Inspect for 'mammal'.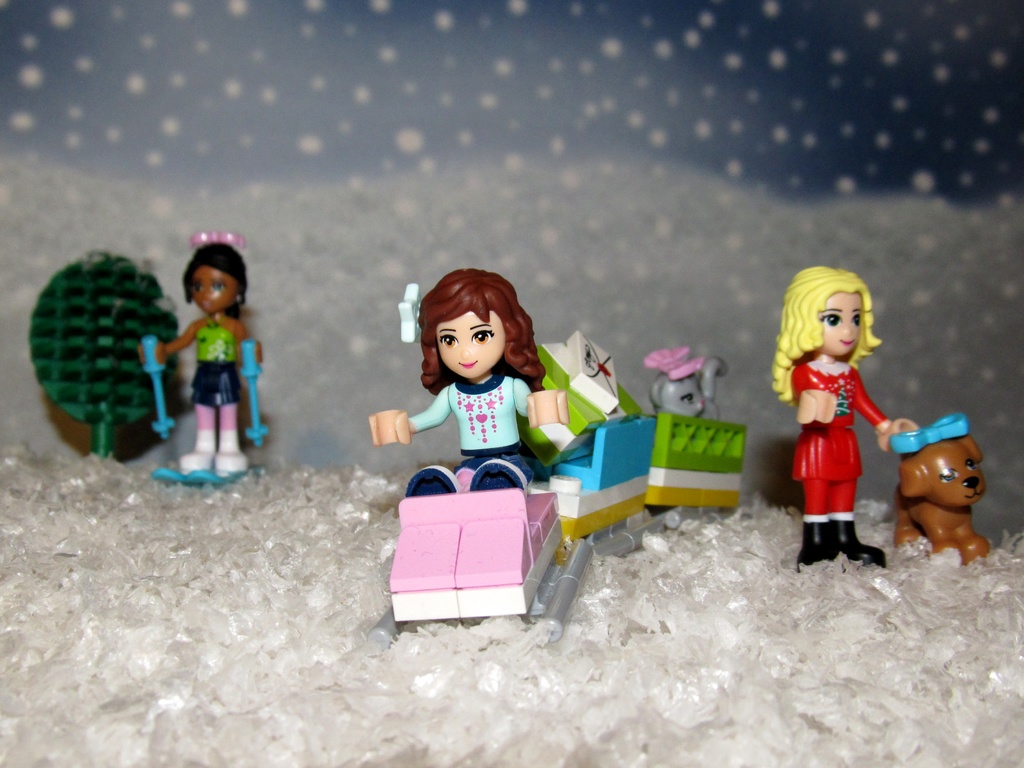
Inspection: 650, 355, 728, 420.
